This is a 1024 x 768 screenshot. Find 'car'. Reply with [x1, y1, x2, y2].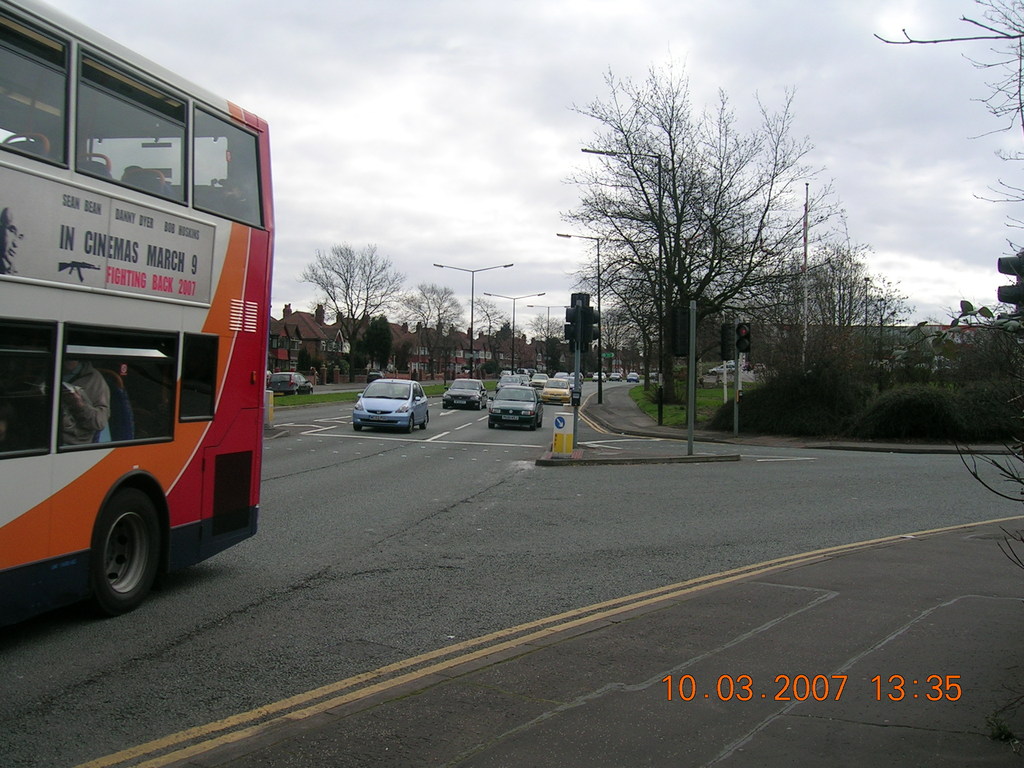
[708, 362, 737, 376].
